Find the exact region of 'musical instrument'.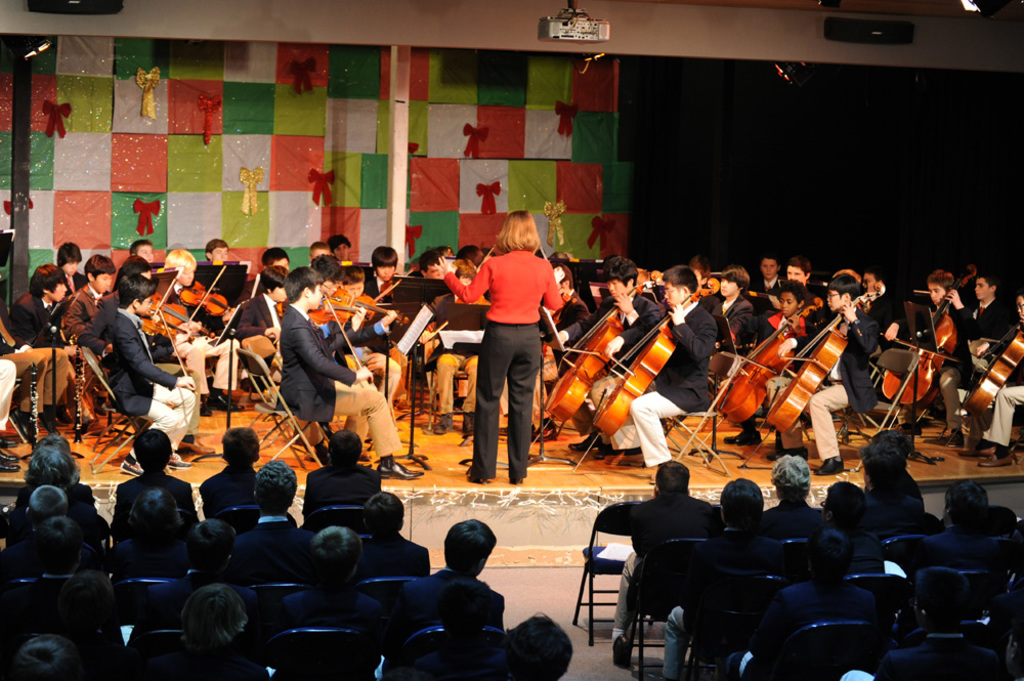
Exact region: [305,287,376,392].
